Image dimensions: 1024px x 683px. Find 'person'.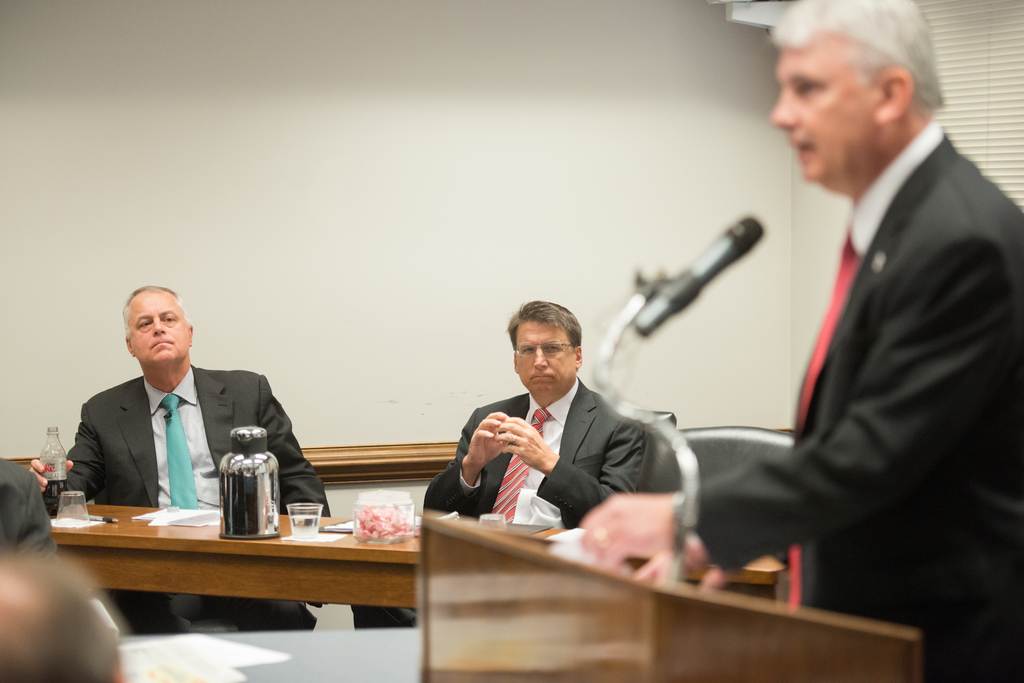
[left=409, top=310, right=643, bottom=562].
